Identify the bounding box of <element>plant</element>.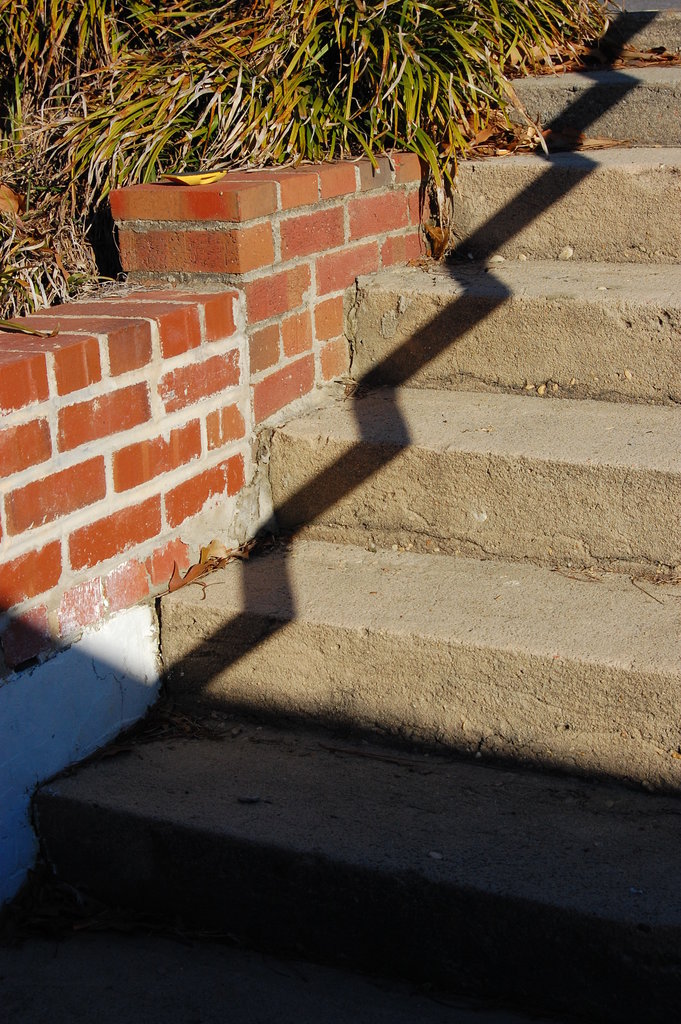
[1,0,616,317].
